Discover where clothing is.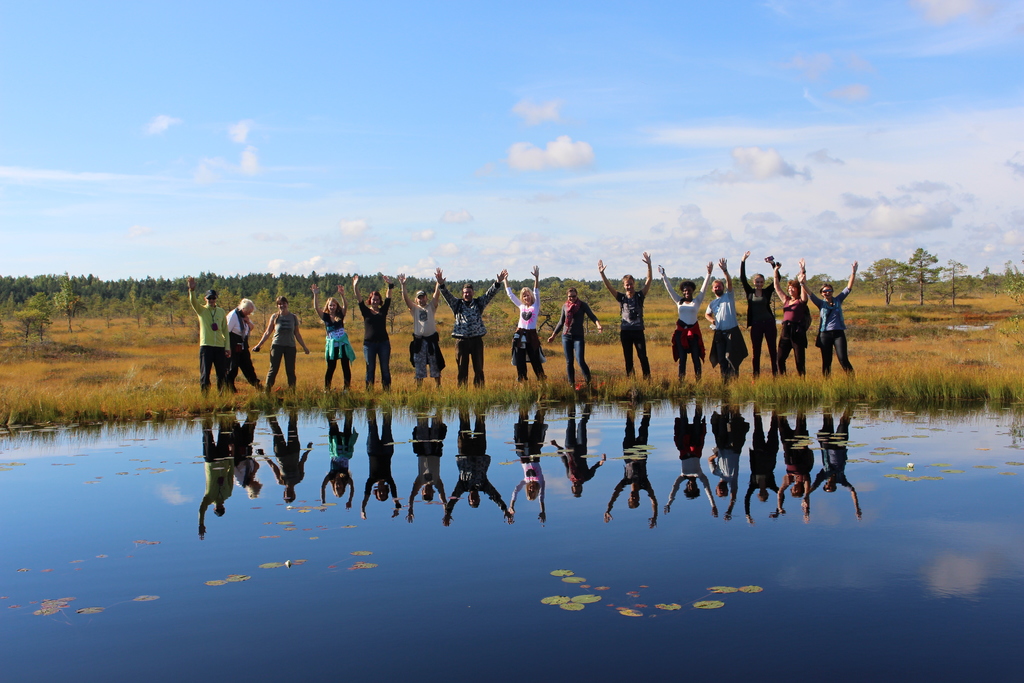
Discovered at select_region(328, 299, 358, 391).
